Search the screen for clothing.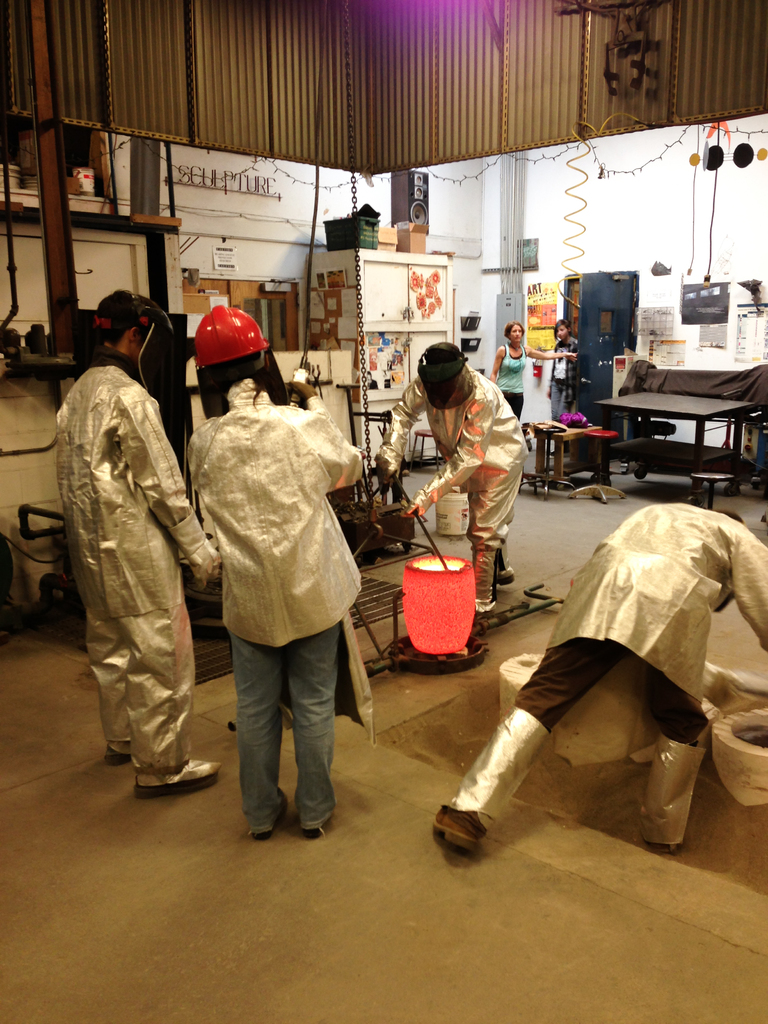
Found at select_region(186, 380, 373, 849).
